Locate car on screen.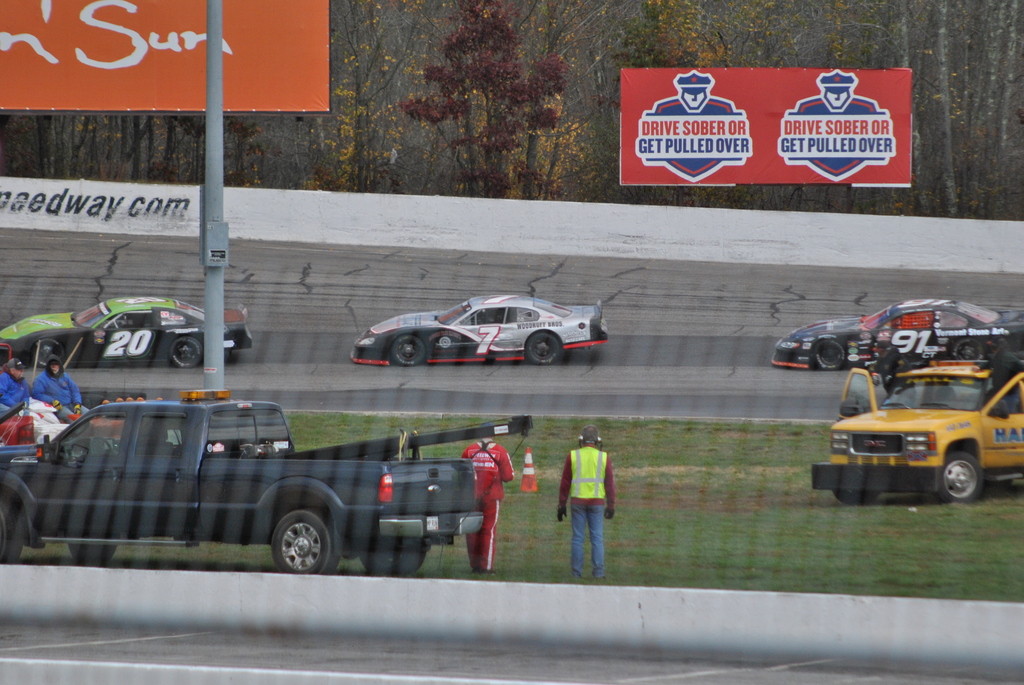
On screen at 335:288:636:373.
